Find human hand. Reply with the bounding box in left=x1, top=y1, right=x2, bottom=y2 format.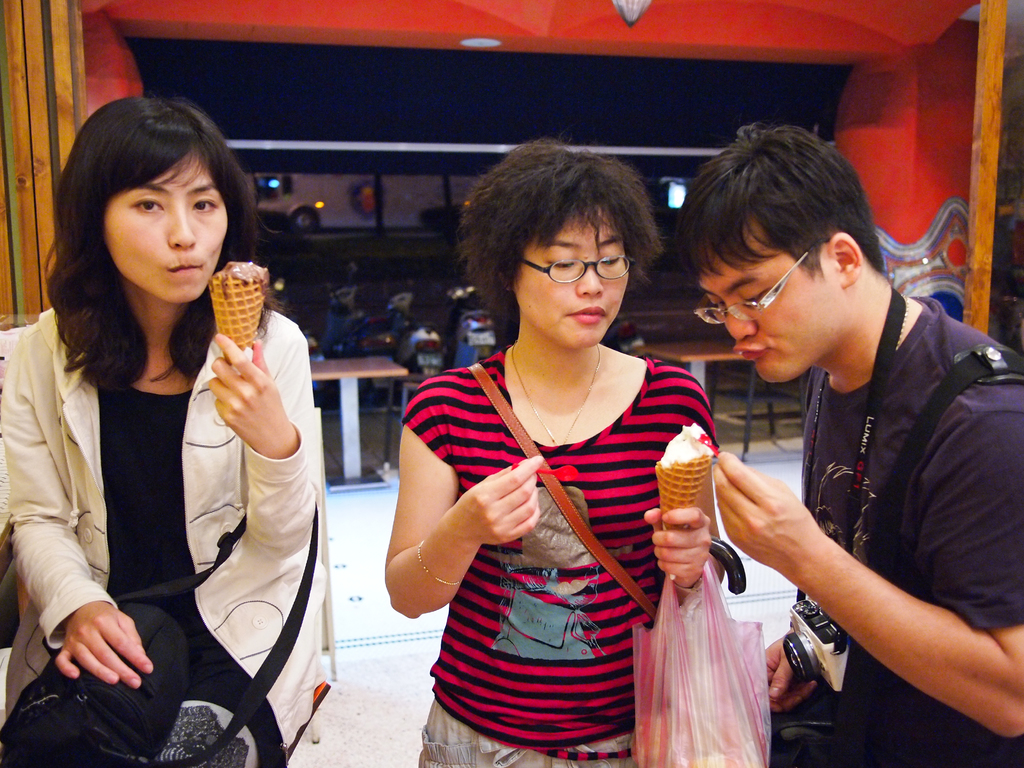
left=182, top=333, right=275, bottom=458.
